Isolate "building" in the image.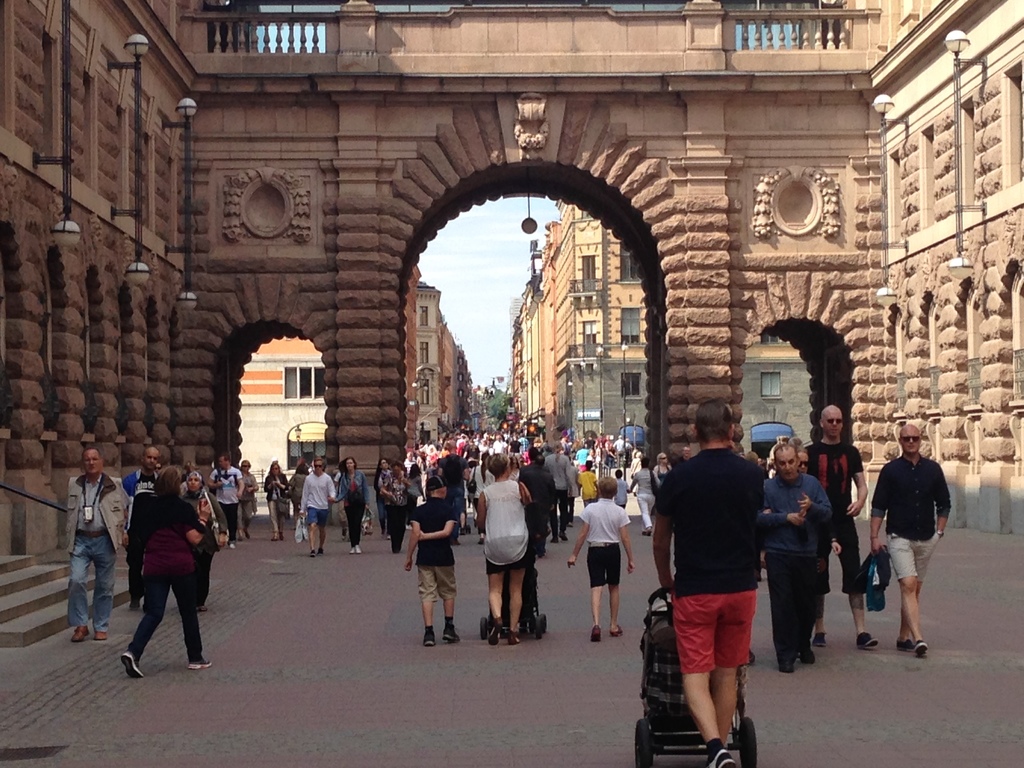
Isolated region: 413 283 468 443.
